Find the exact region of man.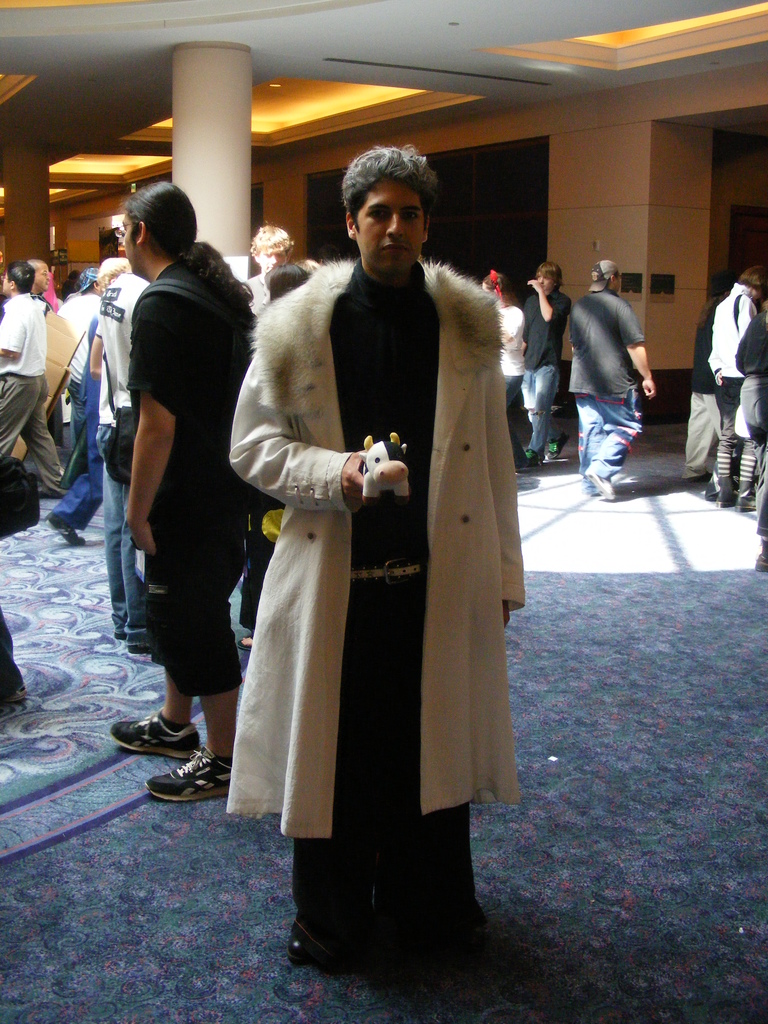
Exact region: bbox=[0, 260, 60, 501].
